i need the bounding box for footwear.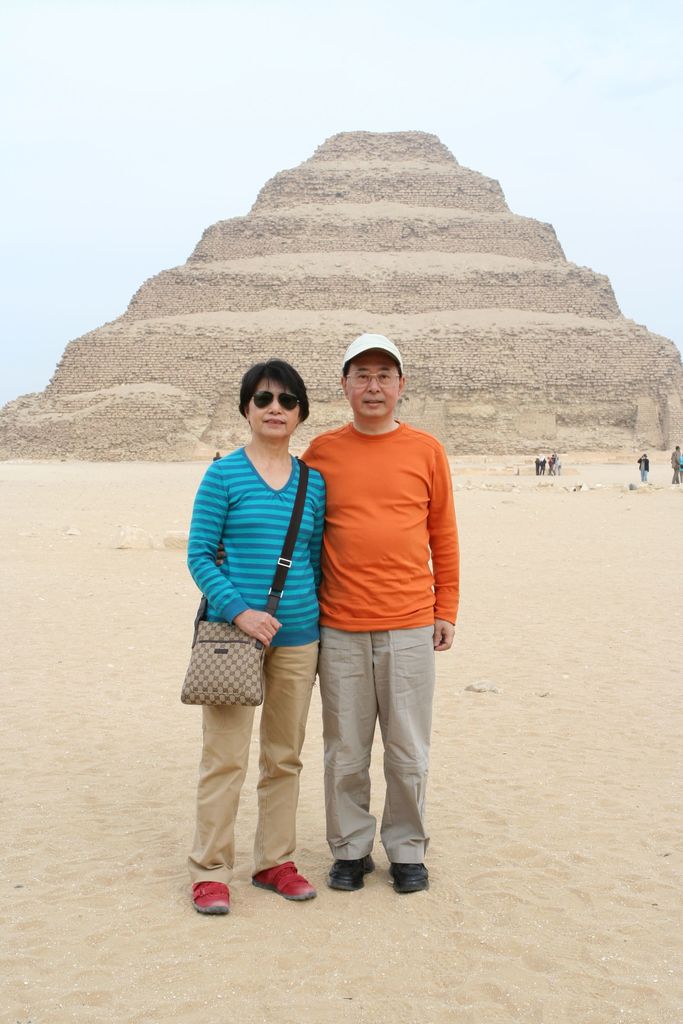
Here it is: x1=190 y1=879 x2=227 y2=914.
